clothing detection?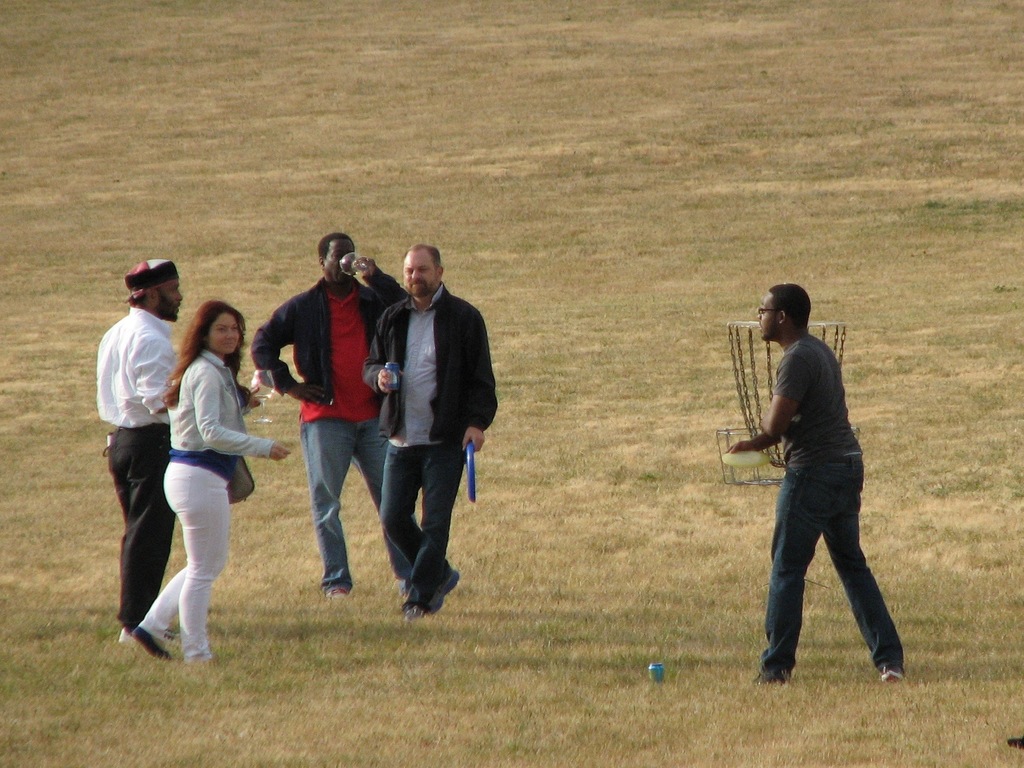
region(253, 266, 412, 574)
